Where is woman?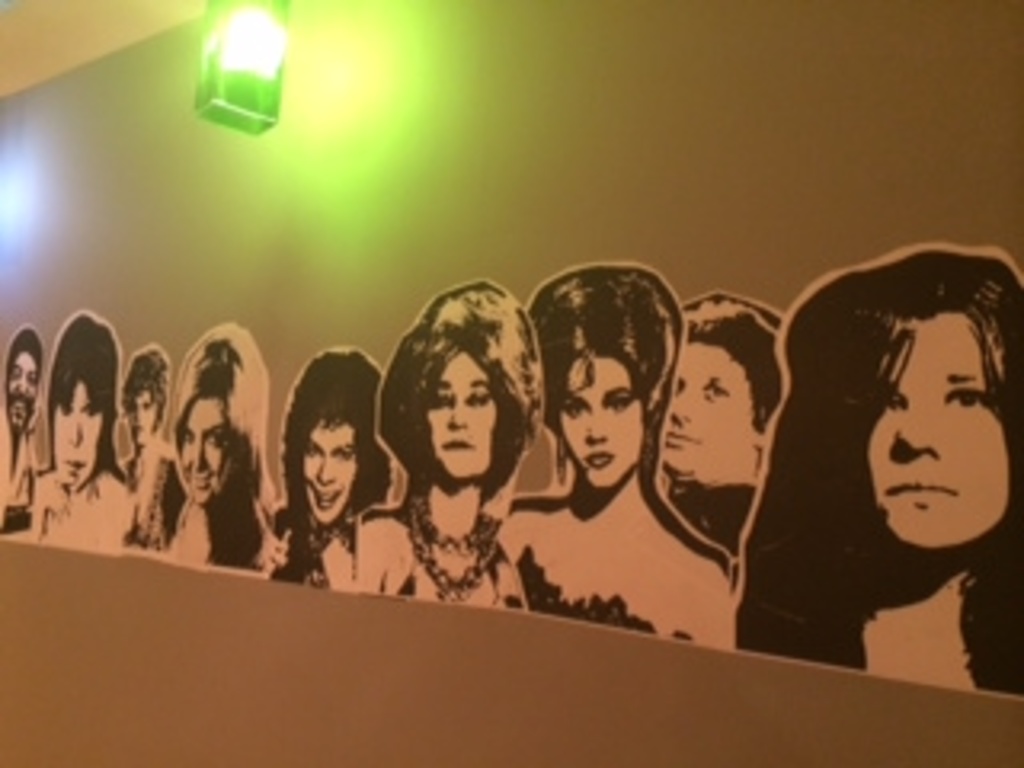
[493,259,739,627].
